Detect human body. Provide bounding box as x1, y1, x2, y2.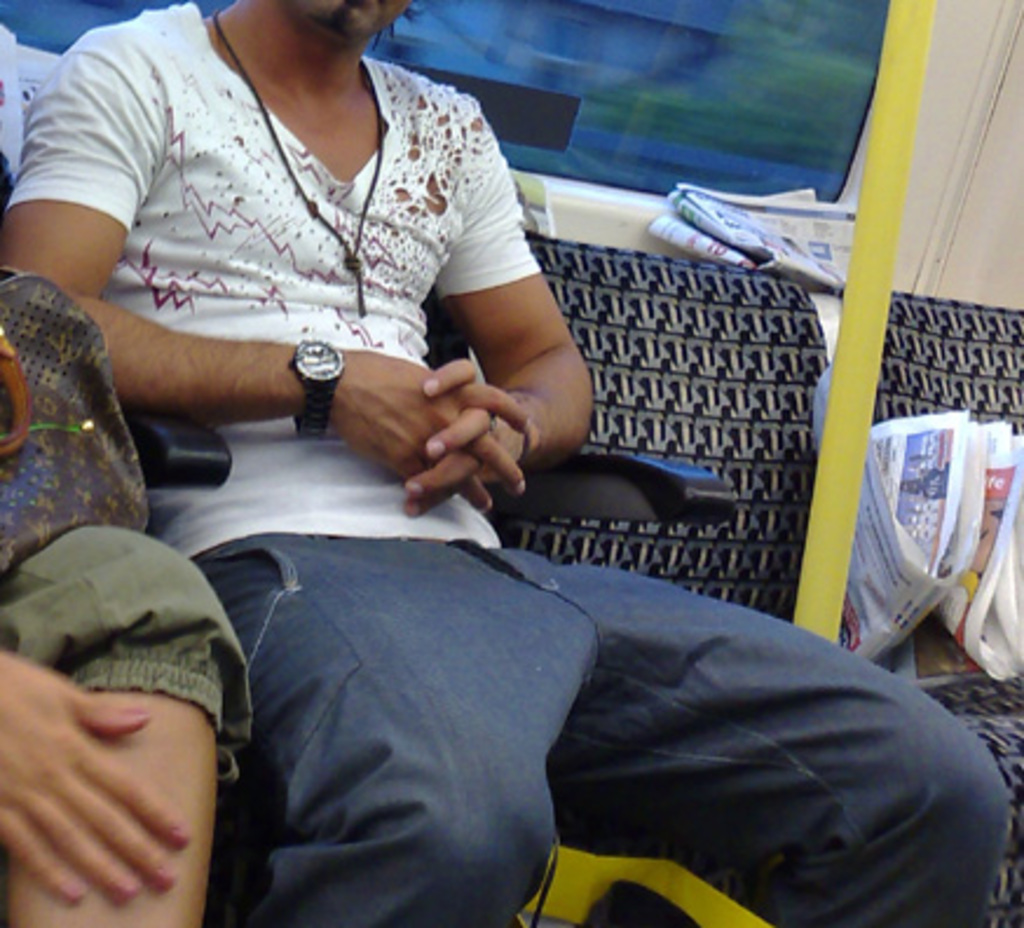
0, 2, 1010, 926.
